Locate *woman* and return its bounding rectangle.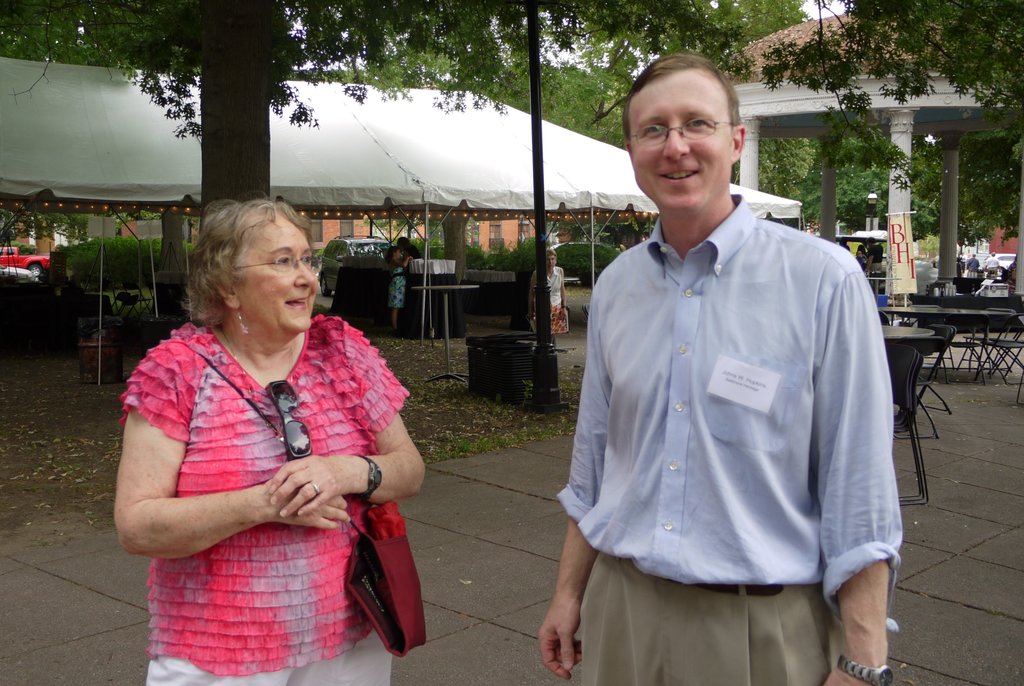
{"left": 527, "top": 248, "right": 566, "bottom": 357}.
